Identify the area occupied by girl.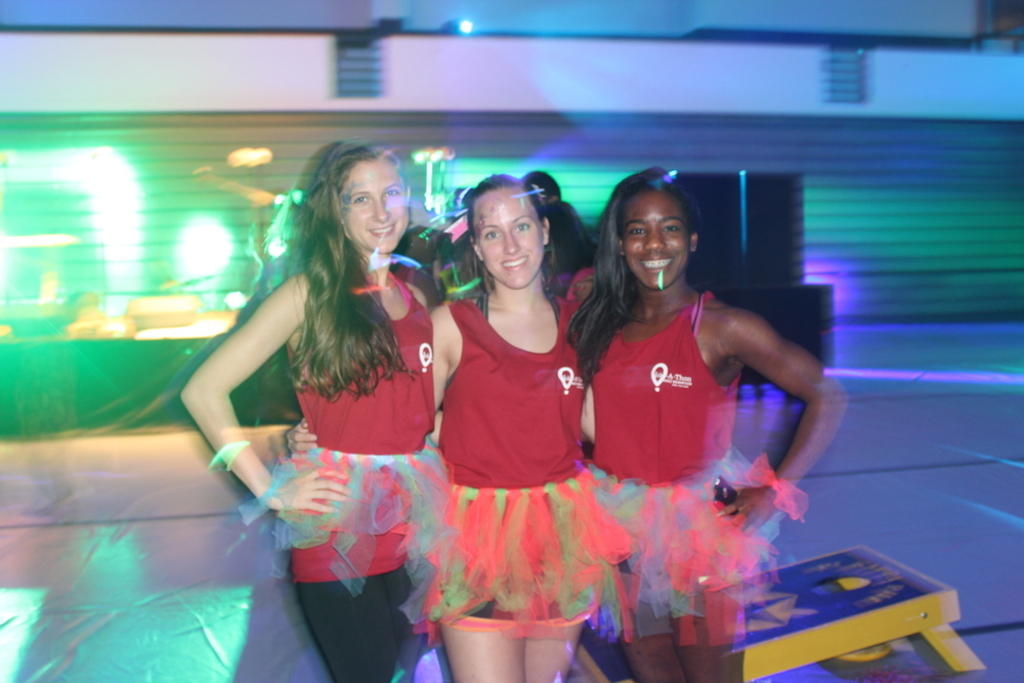
Area: l=178, t=139, r=433, b=682.
